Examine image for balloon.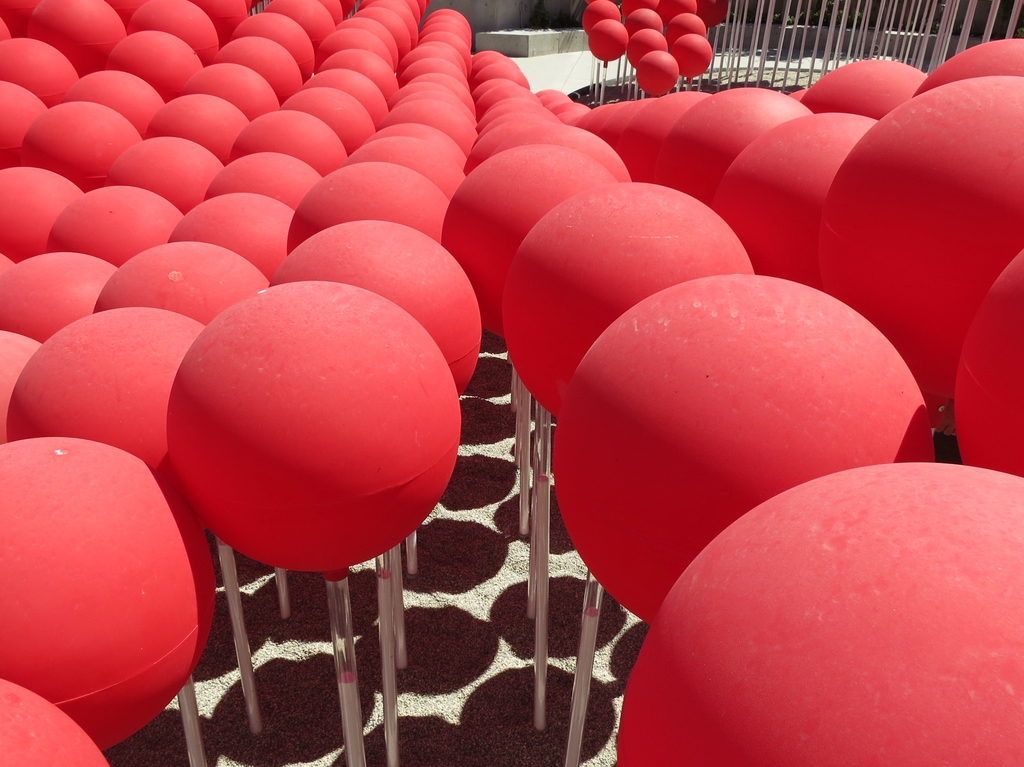
Examination result: {"left": 58, "top": 70, "right": 164, "bottom": 140}.
